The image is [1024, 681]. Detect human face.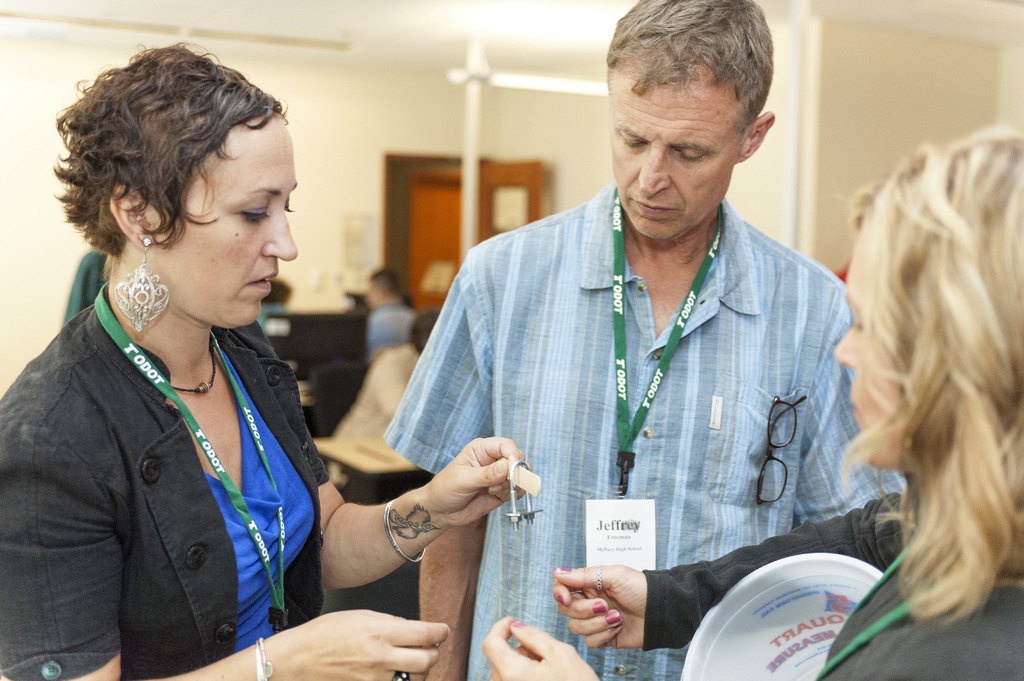
Detection: 605,87,741,242.
